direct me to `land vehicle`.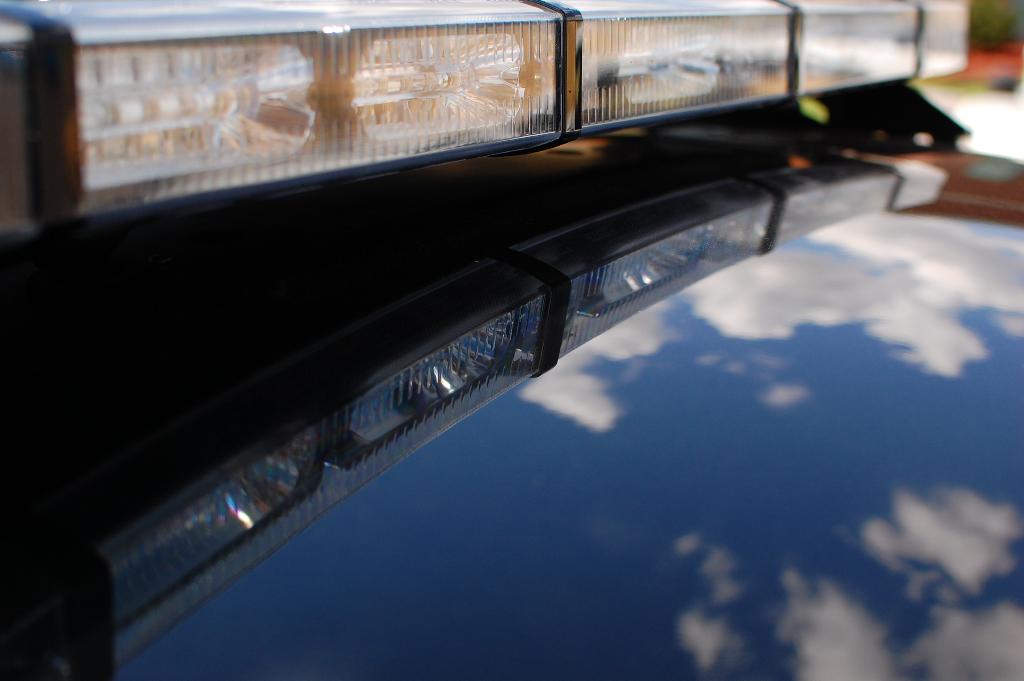
Direction: <region>0, 0, 1023, 680</region>.
